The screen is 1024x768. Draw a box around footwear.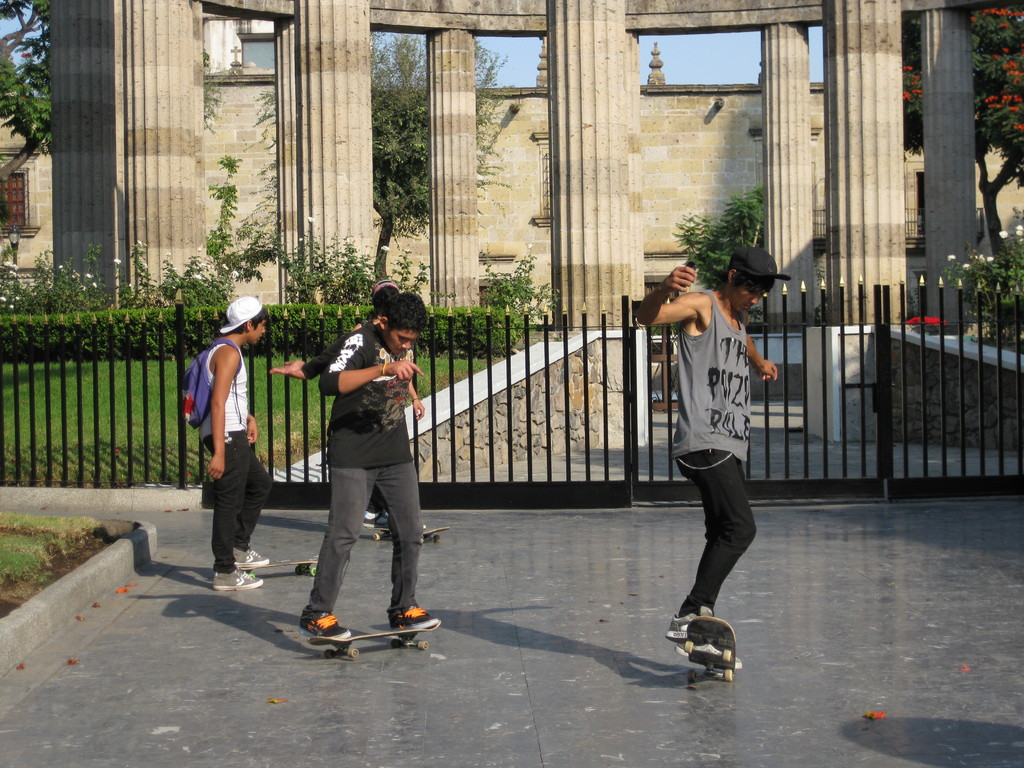
crop(234, 546, 269, 567).
